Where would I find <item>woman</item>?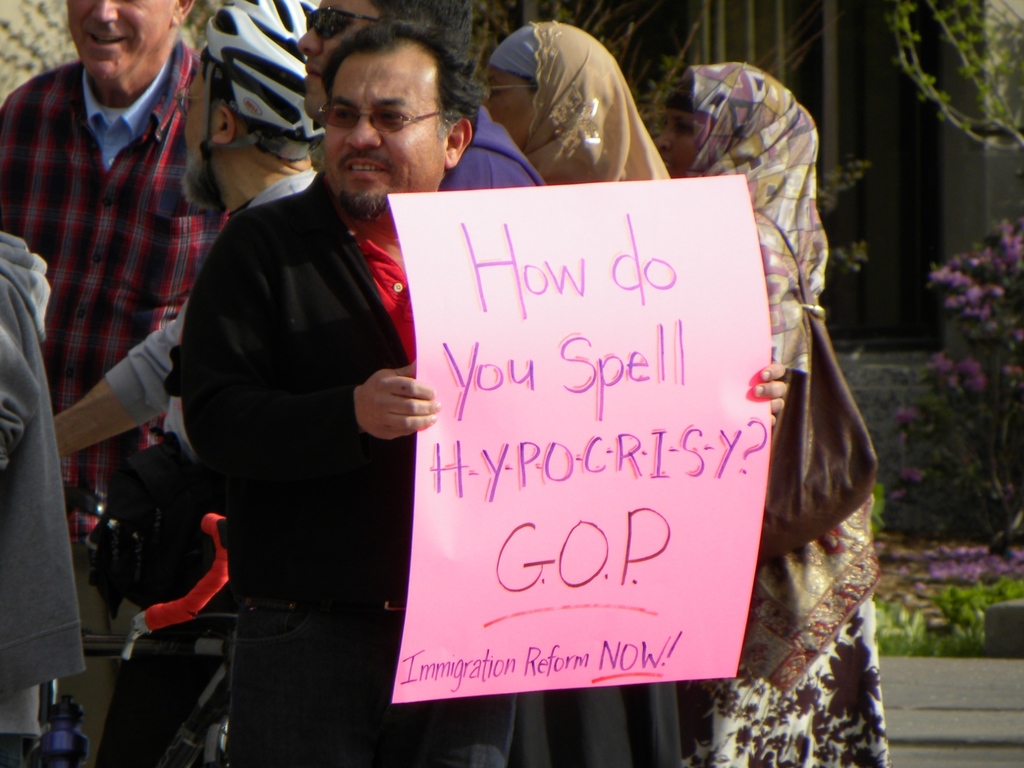
At 483,20,671,767.
